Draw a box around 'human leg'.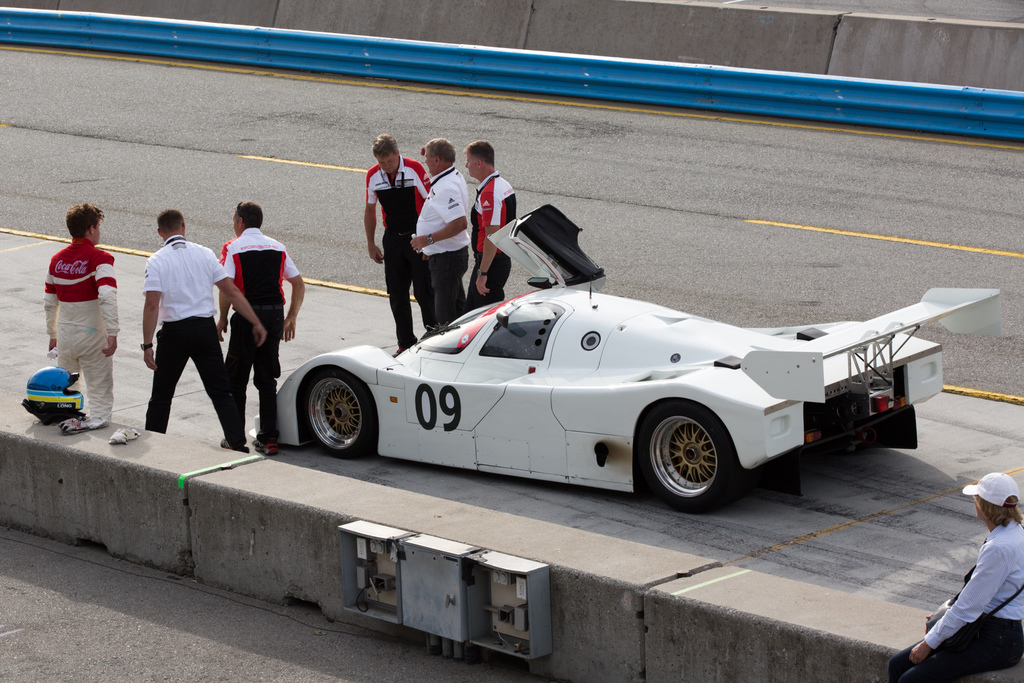
58, 333, 77, 375.
